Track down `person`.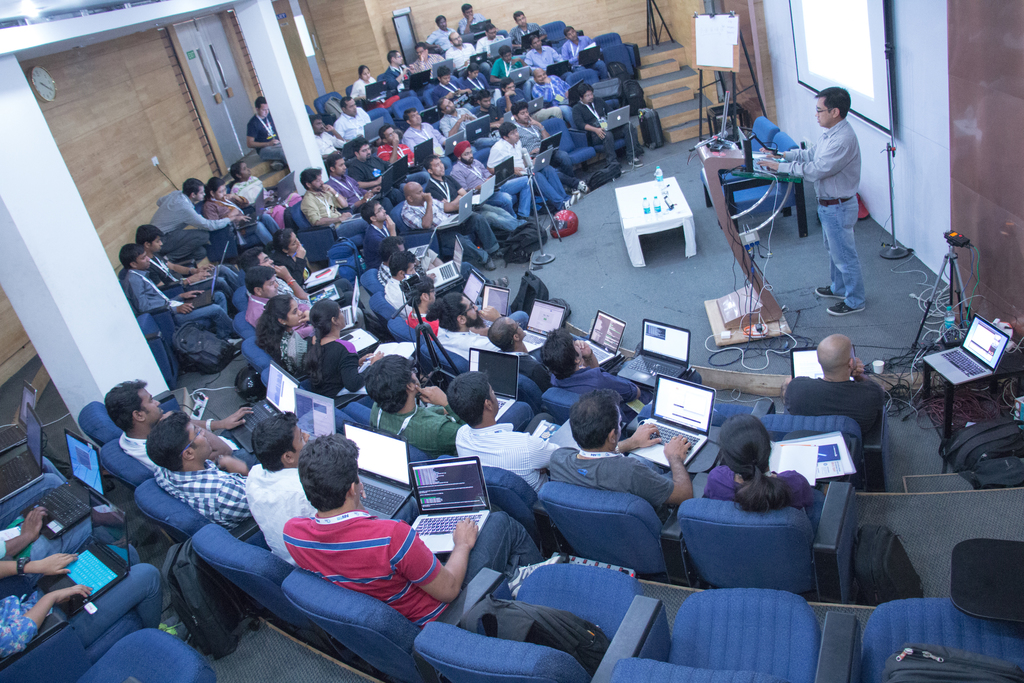
Tracked to select_region(9, 491, 118, 559).
